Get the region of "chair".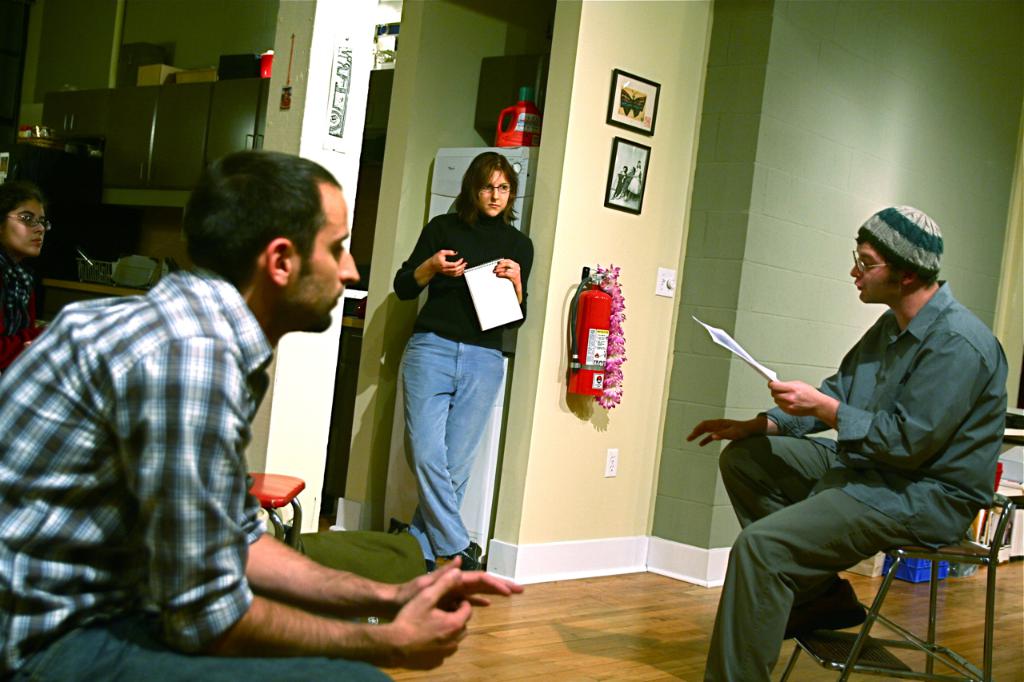
(245, 471, 306, 552).
